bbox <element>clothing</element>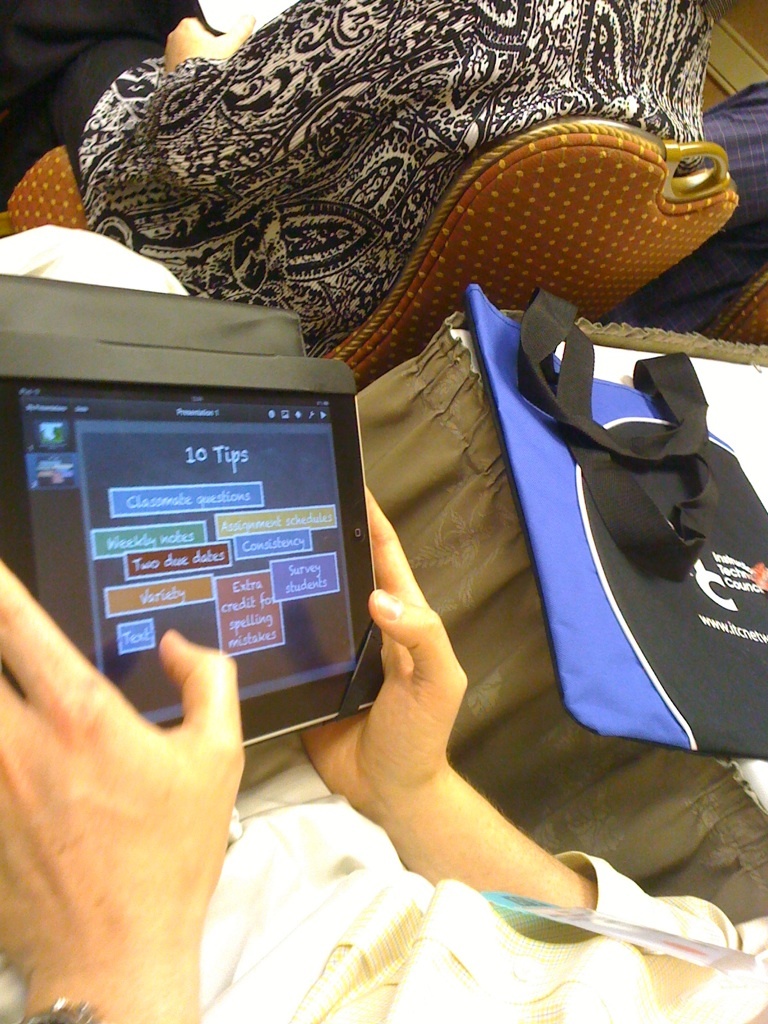
<box>0,0,711,360</box>
